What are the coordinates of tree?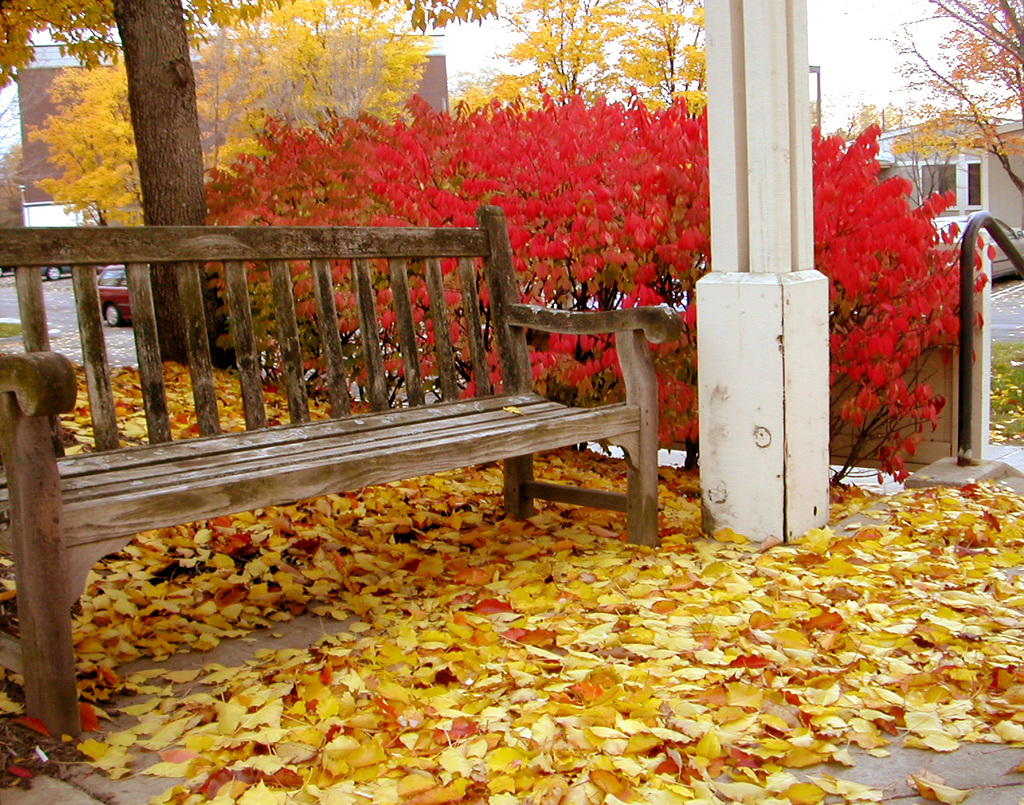
(9, 7, 425, 249).
